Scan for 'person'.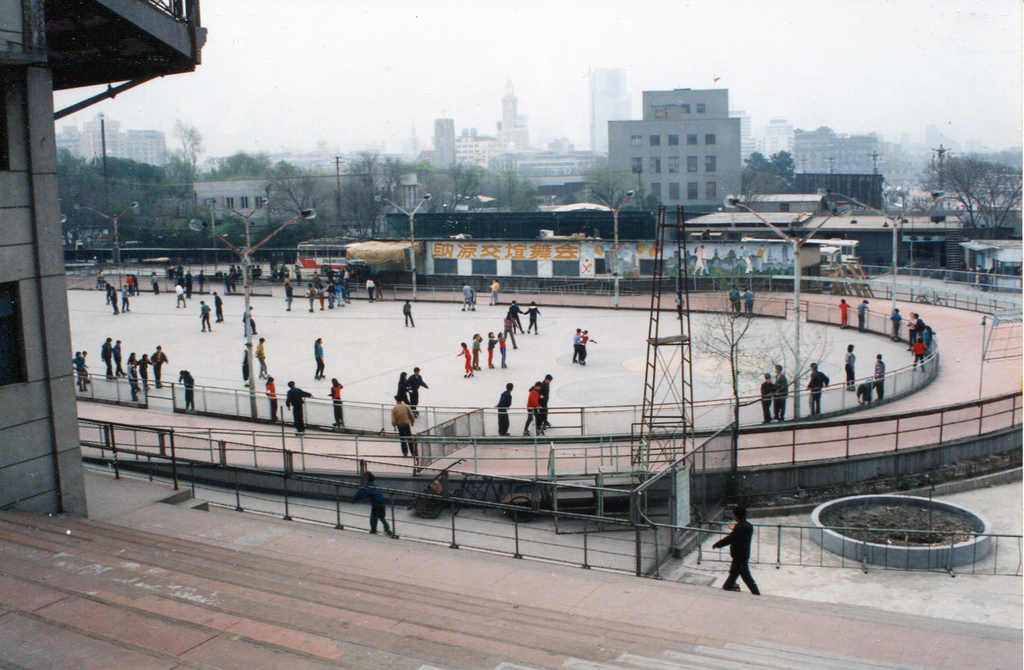
Scan result: box(211, 292, 224, 322).
